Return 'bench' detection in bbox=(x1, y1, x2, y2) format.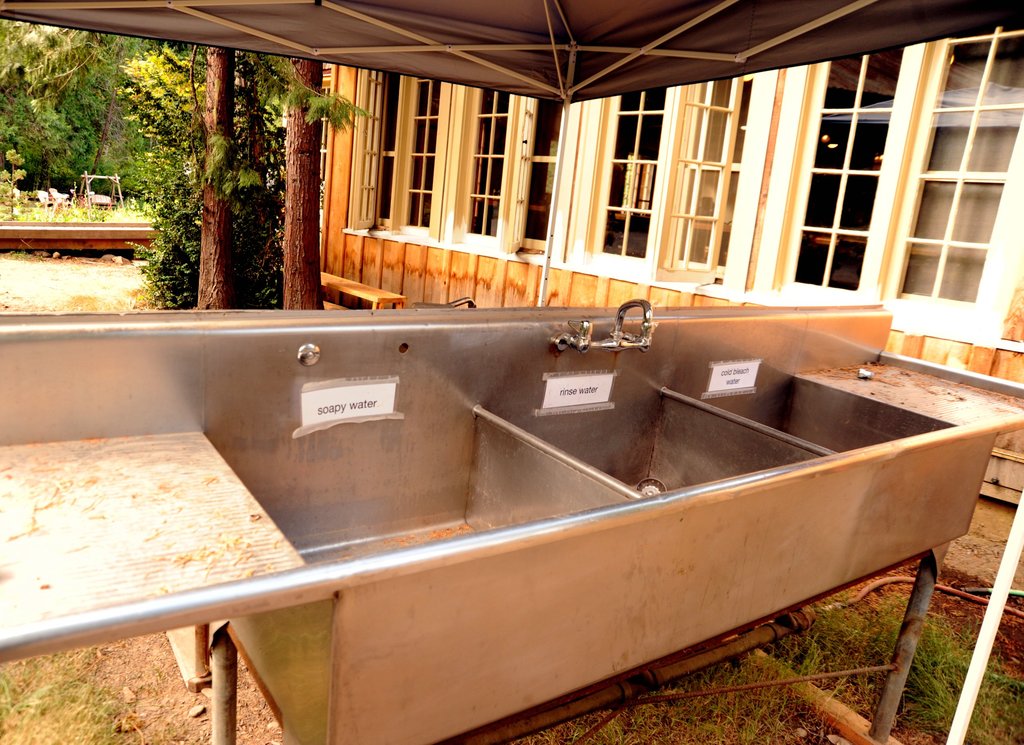
bbox=(321, 268, 406, 308).
